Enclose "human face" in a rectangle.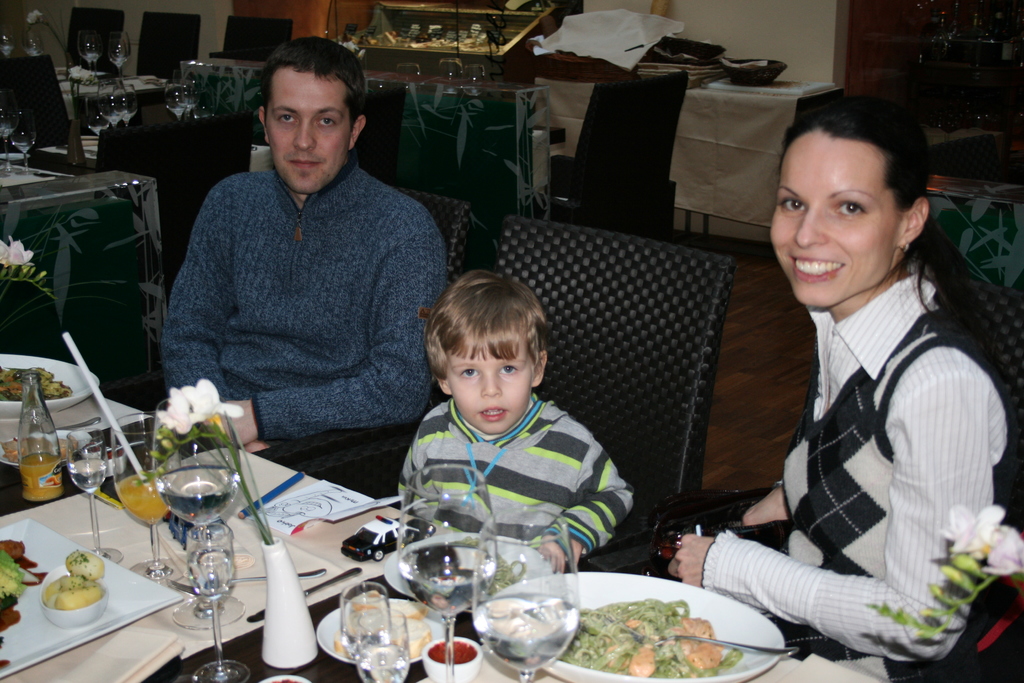
region(263, 71, 348, 194).
